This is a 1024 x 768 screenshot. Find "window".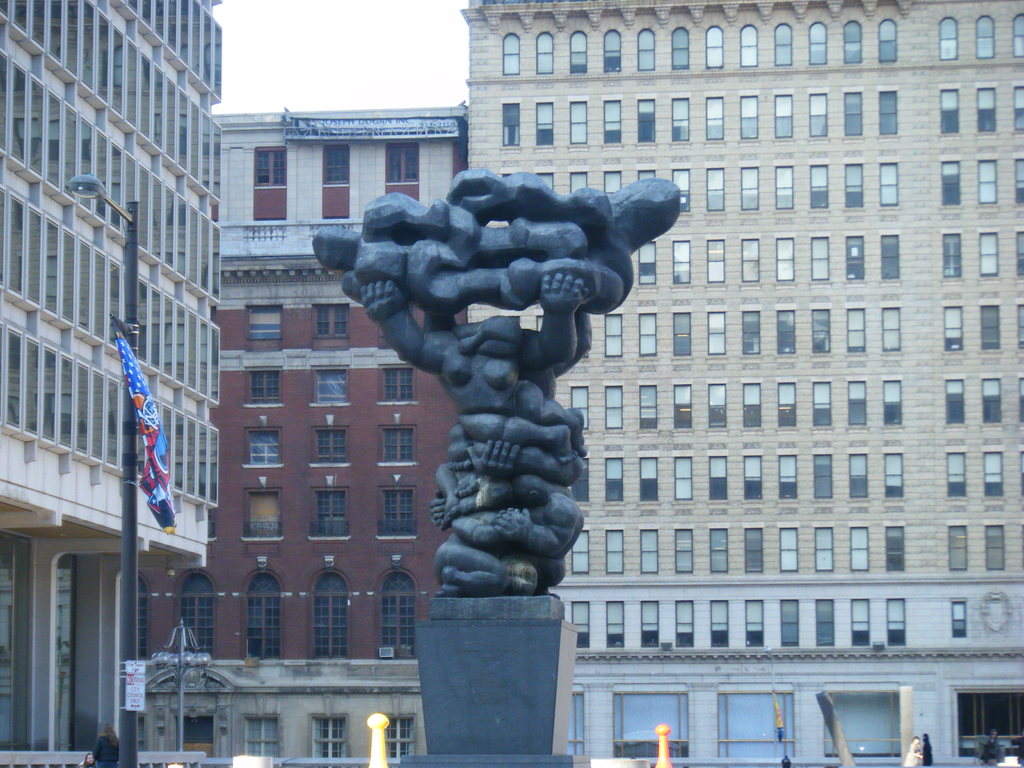
Bounding box: Rect(177, 571, 218, 652).
